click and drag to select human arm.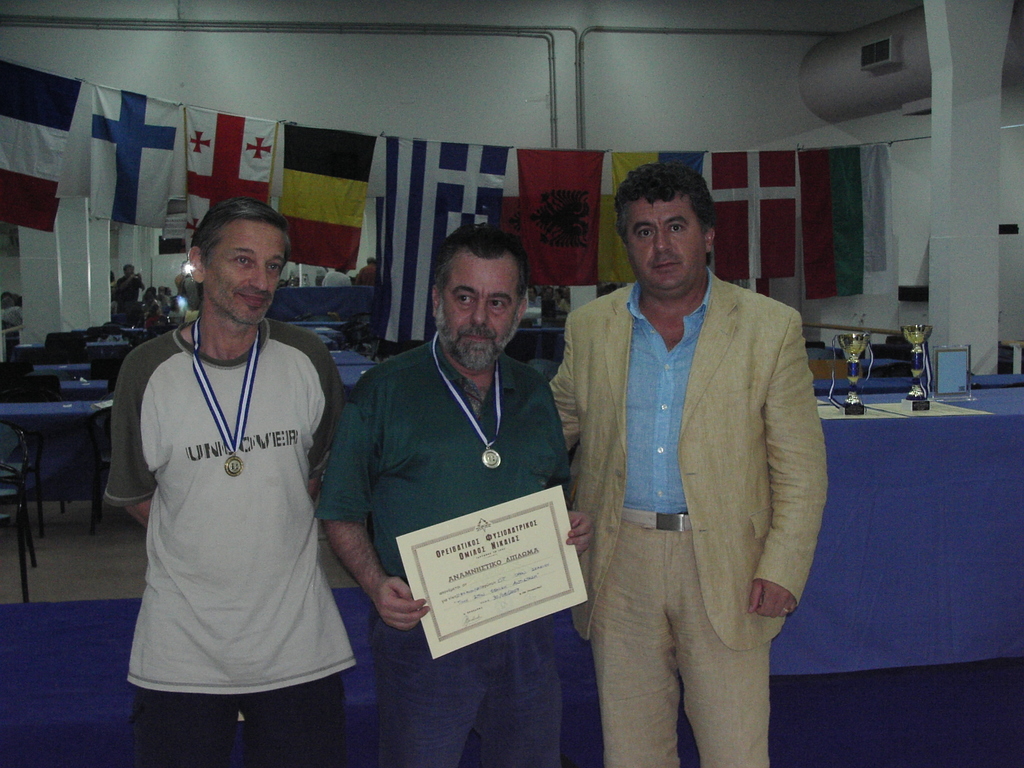
Selection: box=[525, 360, 596, 559].
